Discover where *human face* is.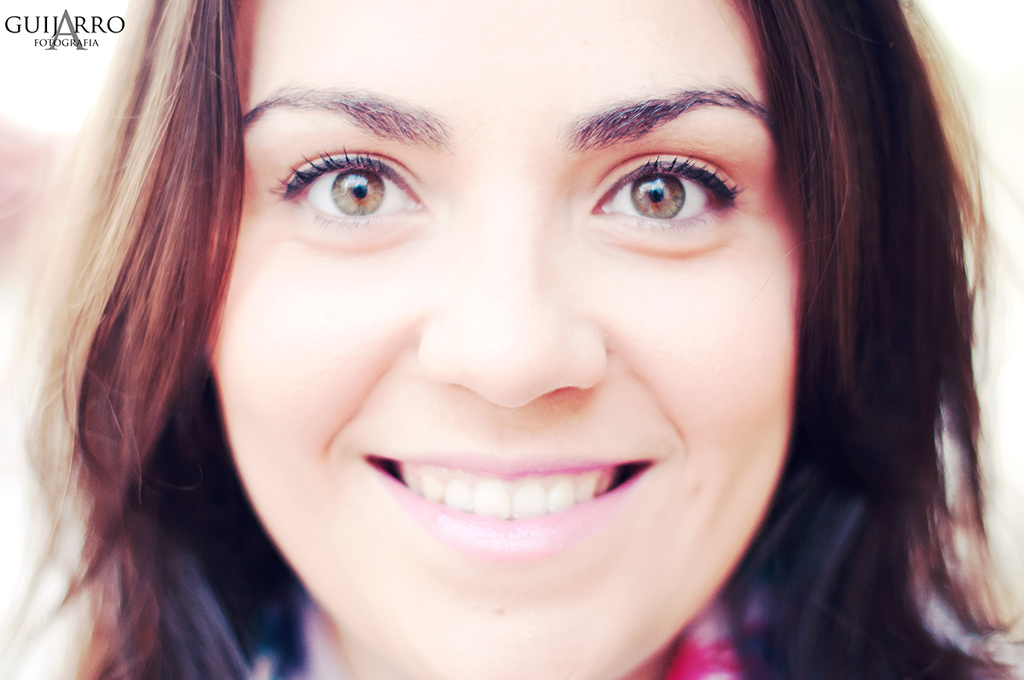
Discovered at (left=204, top=0, right=796, bottom=679).
